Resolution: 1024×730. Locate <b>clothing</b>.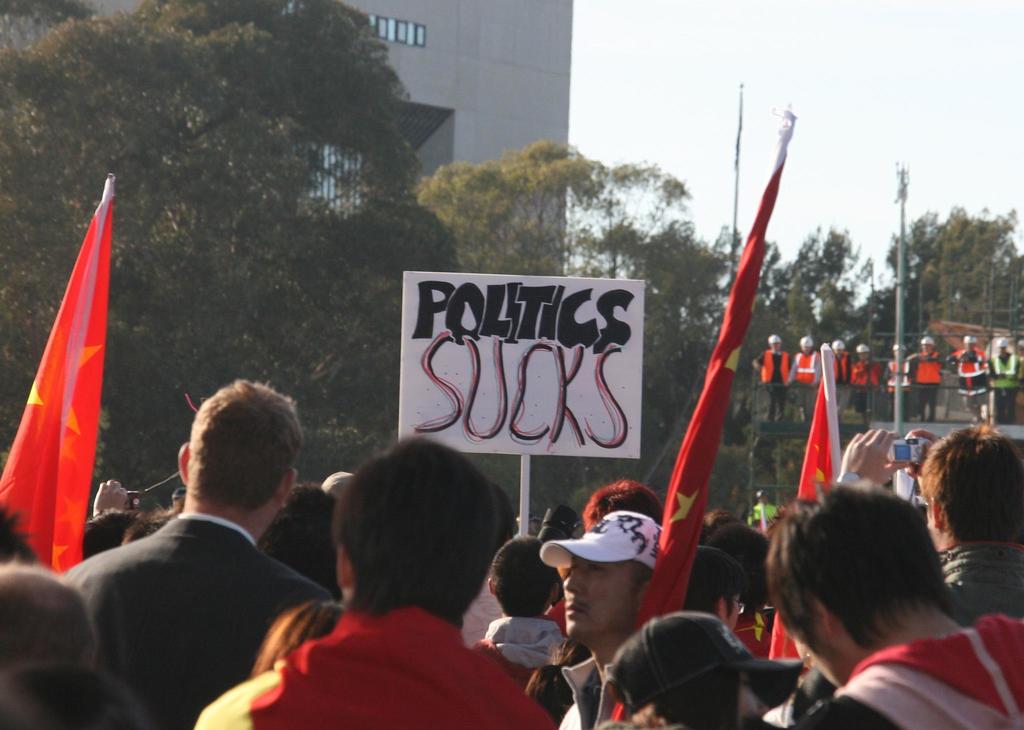
bbox=(888, 357, 906, 428).
